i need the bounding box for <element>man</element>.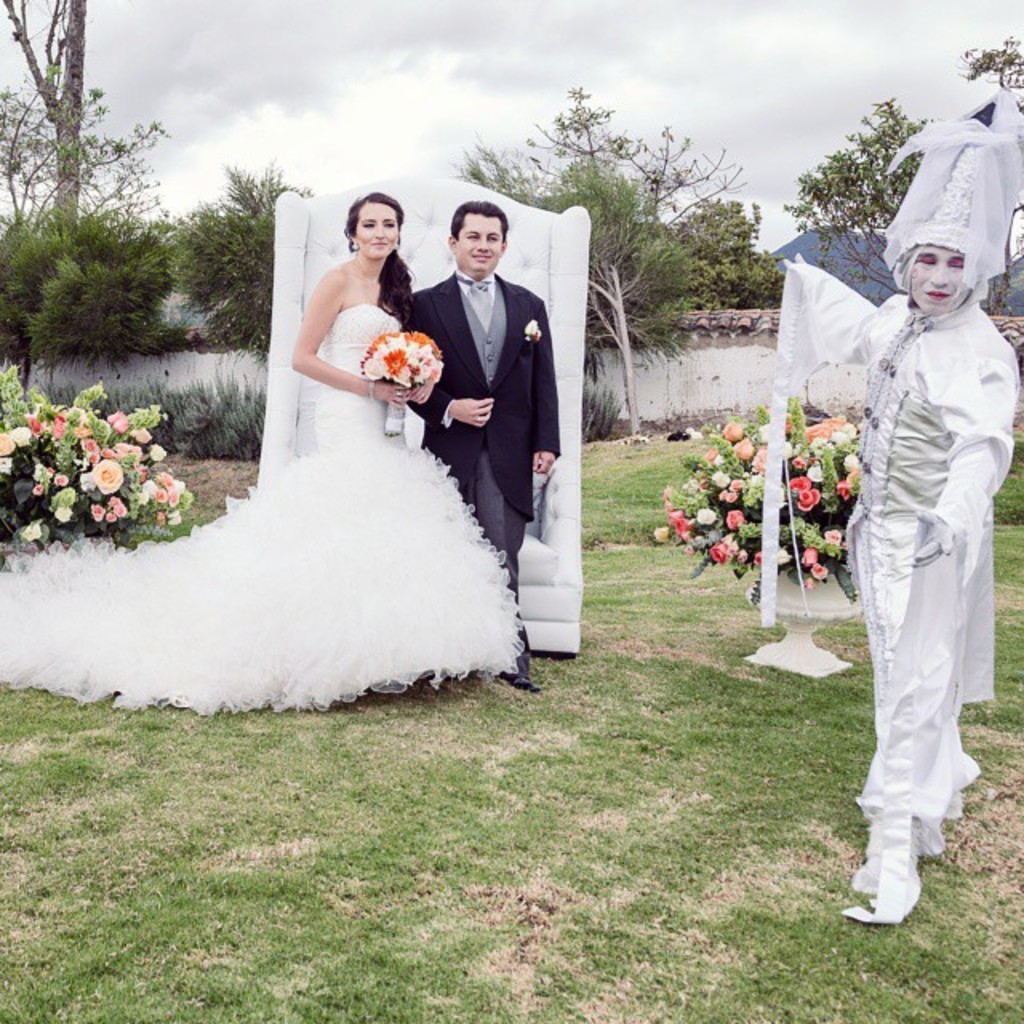
Here it is: bbox(782, 96, 1022, 920).
